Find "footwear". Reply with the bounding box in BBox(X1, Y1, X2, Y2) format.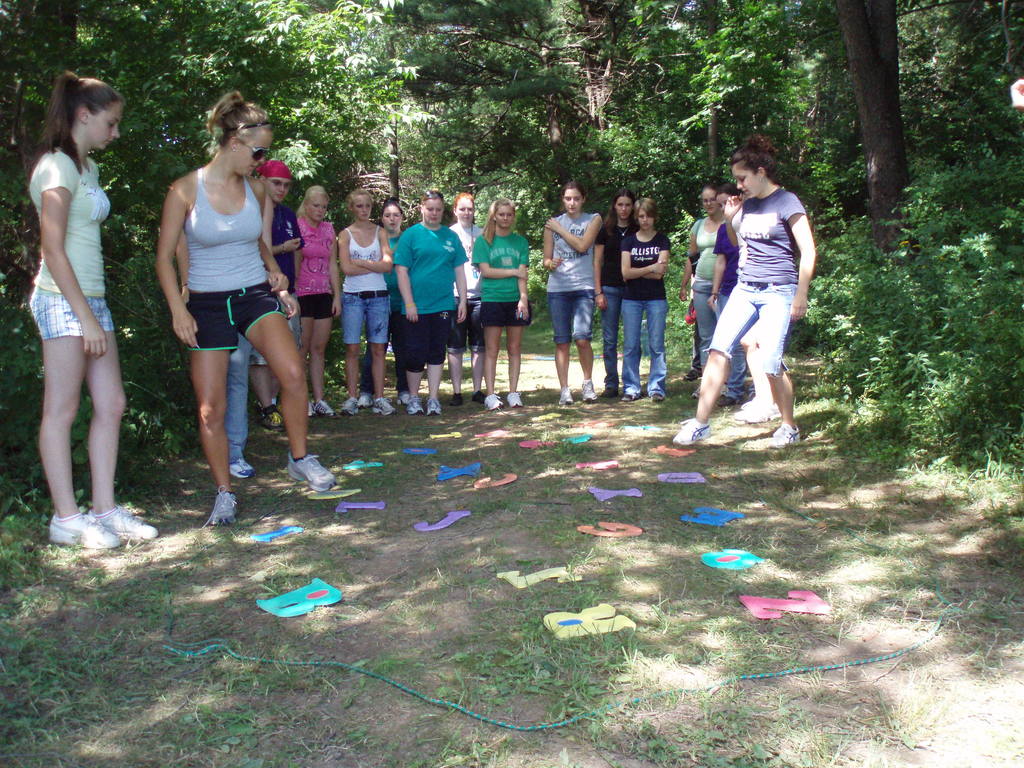
BBox(361, 388, 371, 410).
